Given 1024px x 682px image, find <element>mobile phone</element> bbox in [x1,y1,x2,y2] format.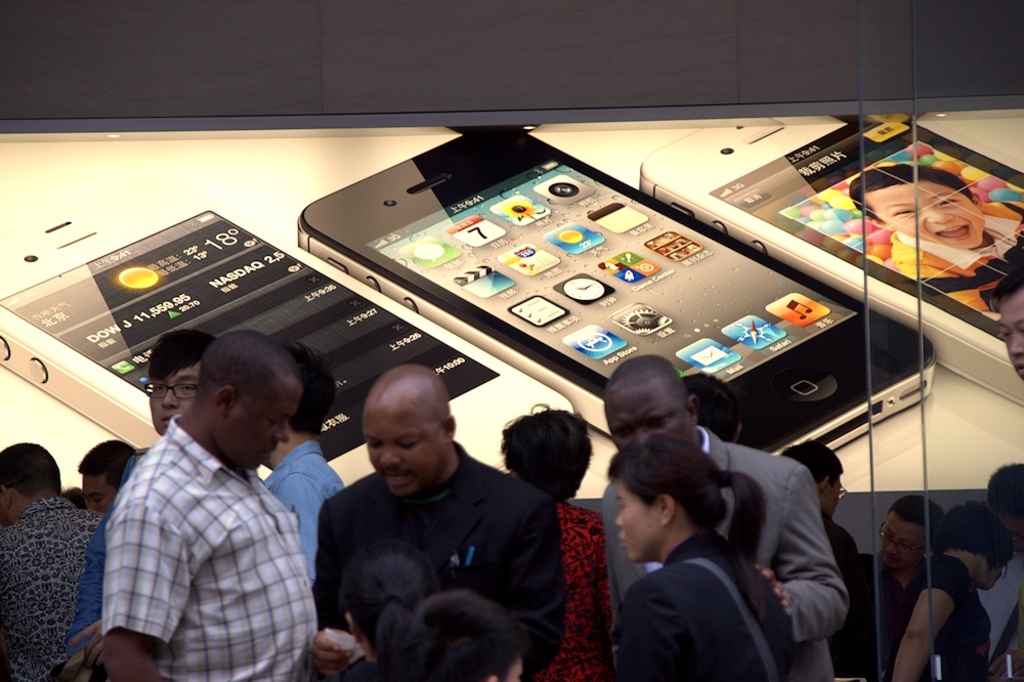
[639,118,1023,413].
